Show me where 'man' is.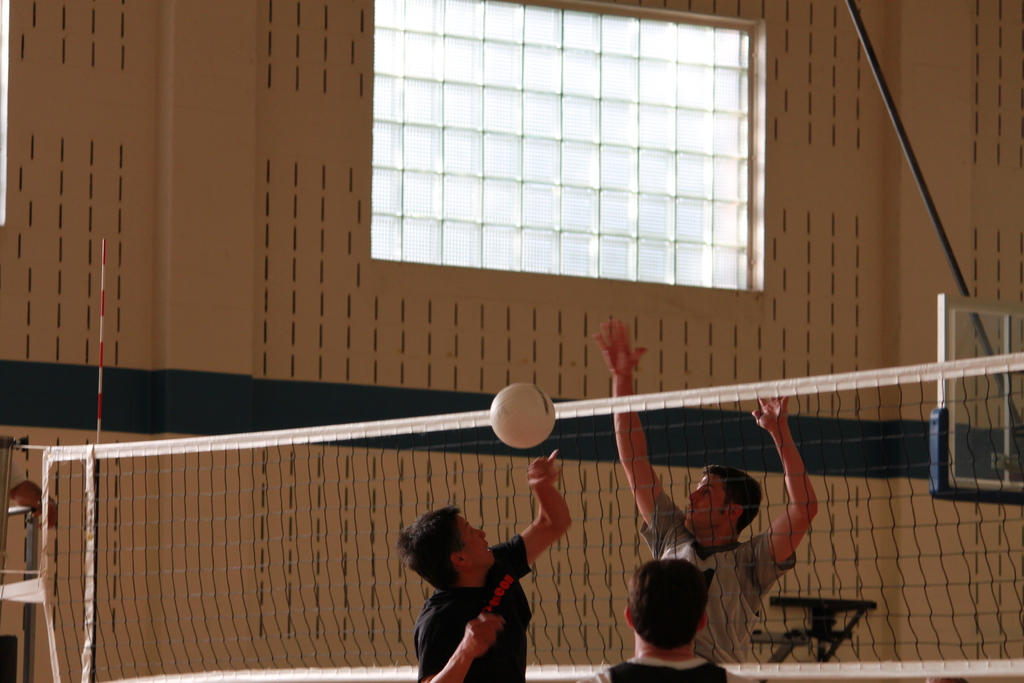
'man' is at <box>581,557,746,682</box>.
